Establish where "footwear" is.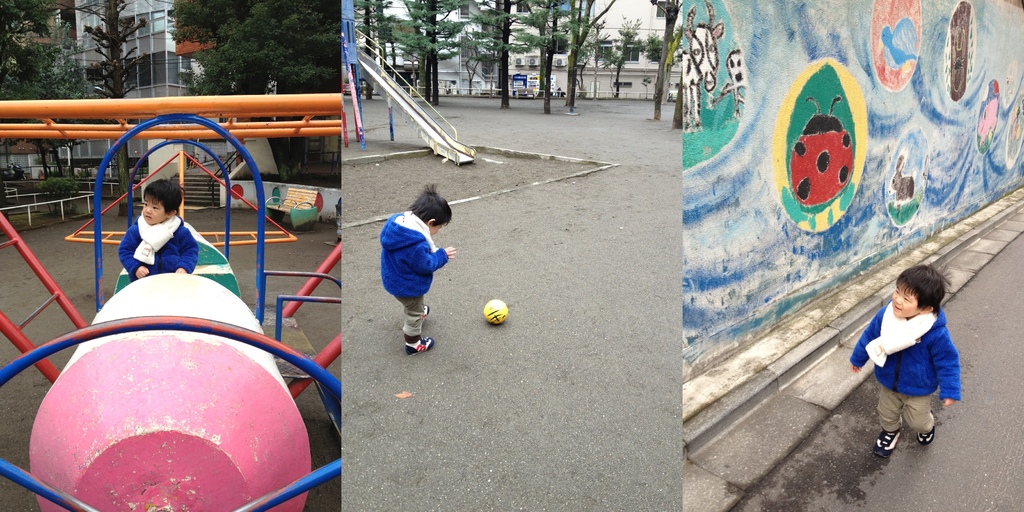
Established at BBox(915, 425, 936, 450).
